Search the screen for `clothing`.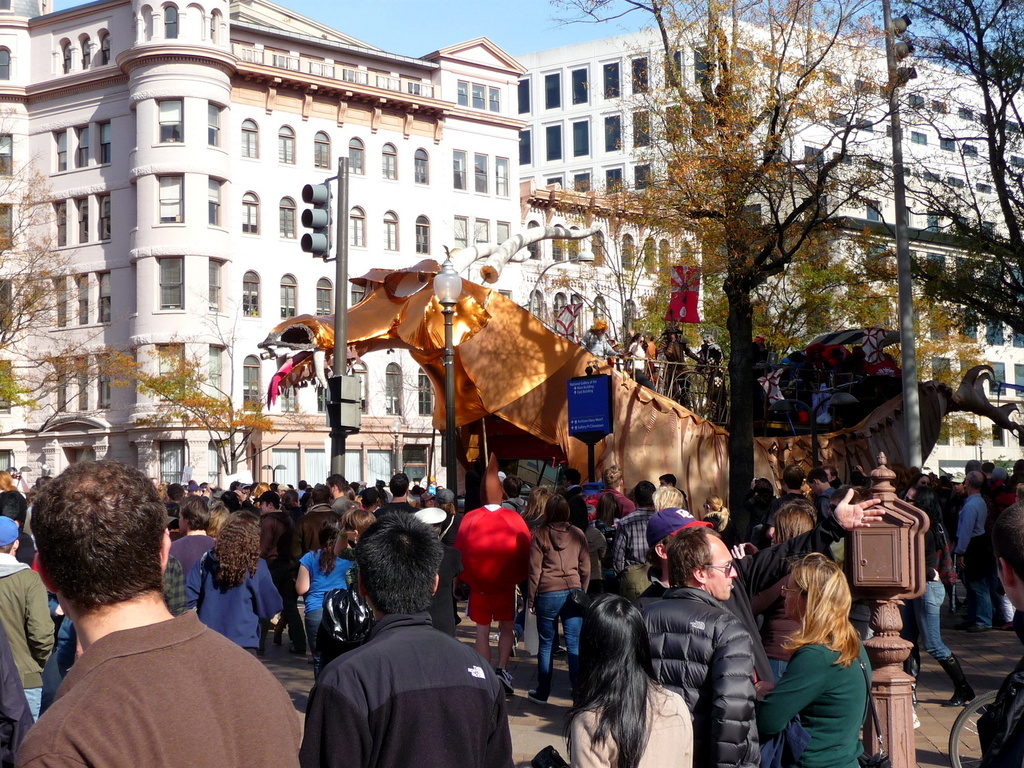
Found at bbox=[639, 588, 760, 767].
